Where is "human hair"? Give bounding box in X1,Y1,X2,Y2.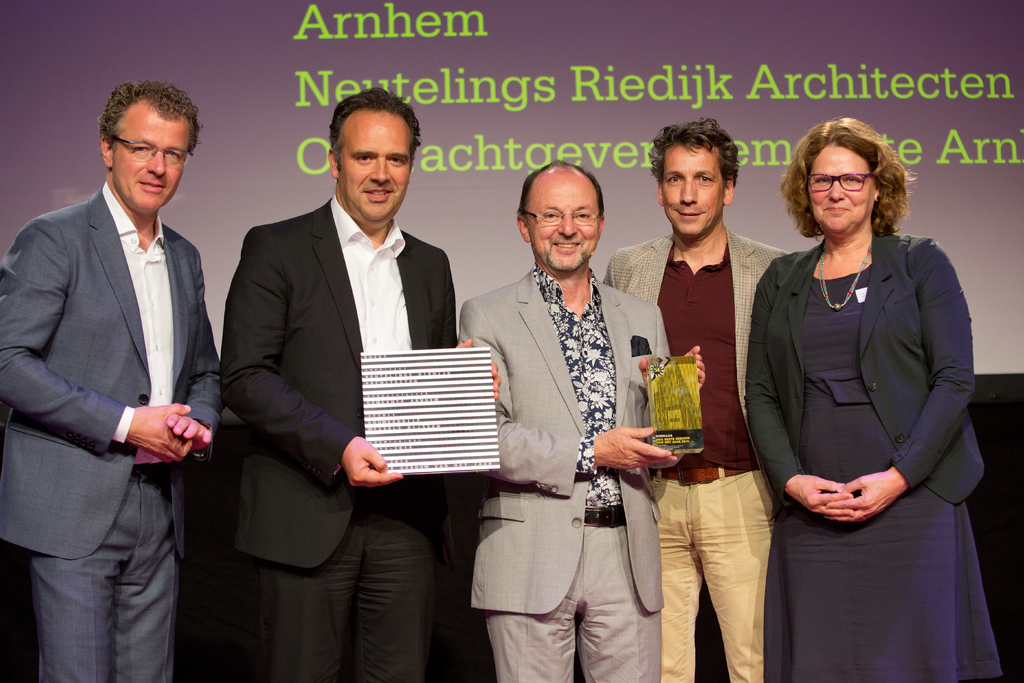
784,116,911,238.
